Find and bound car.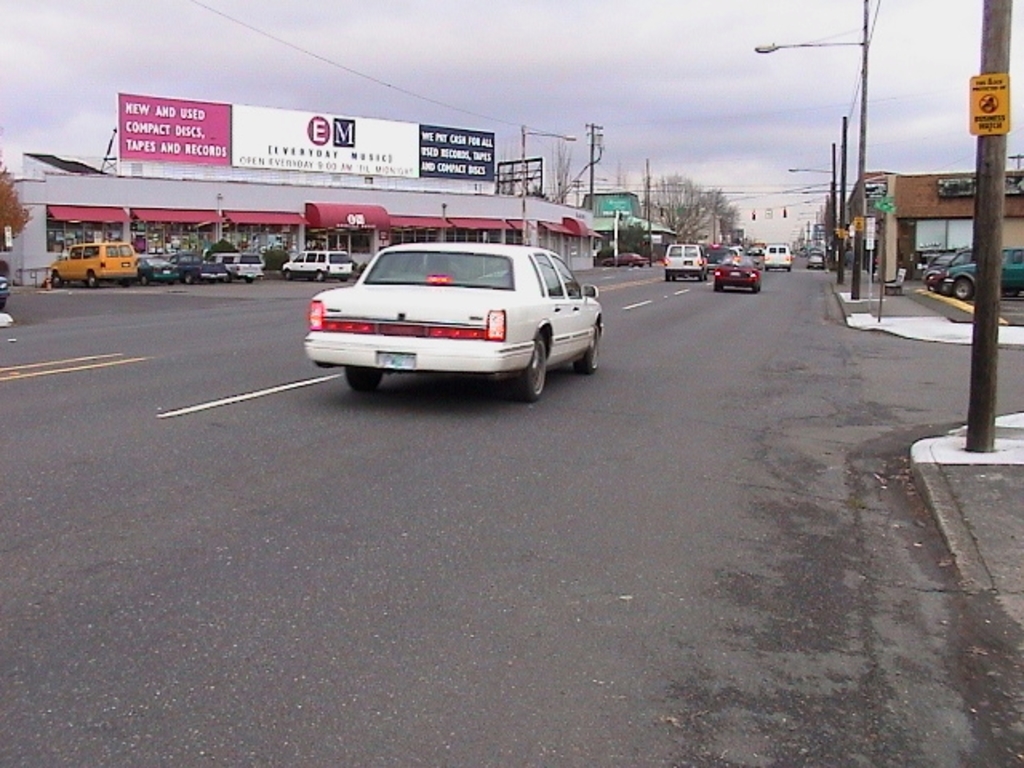
Bound: detection(662, 243, 707, 280).
